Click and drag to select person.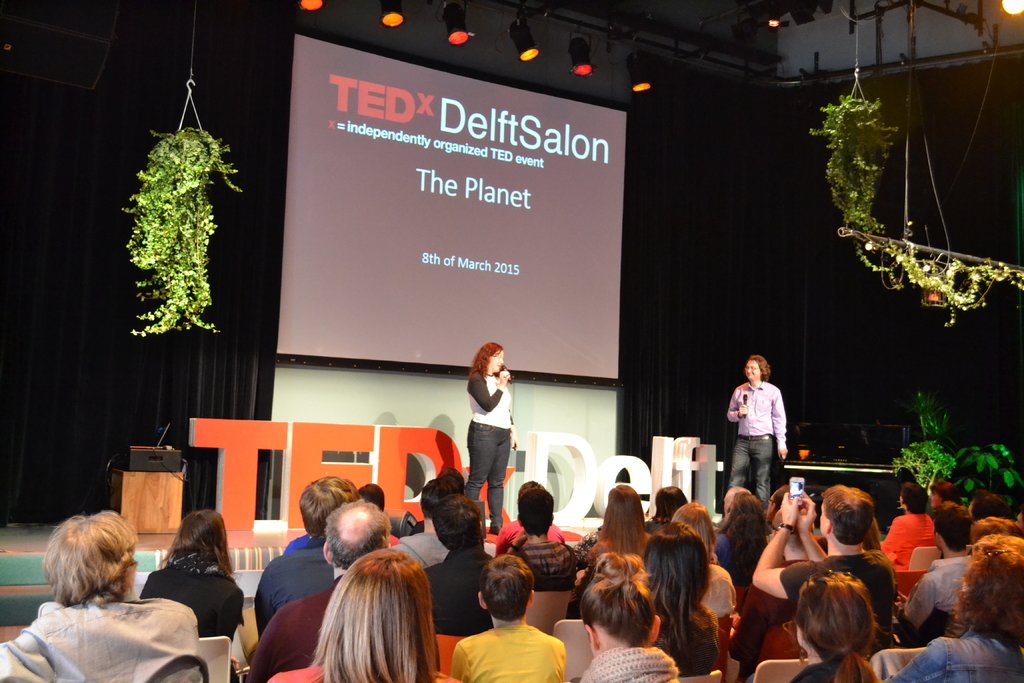
Selection: (710,491,774,586).
